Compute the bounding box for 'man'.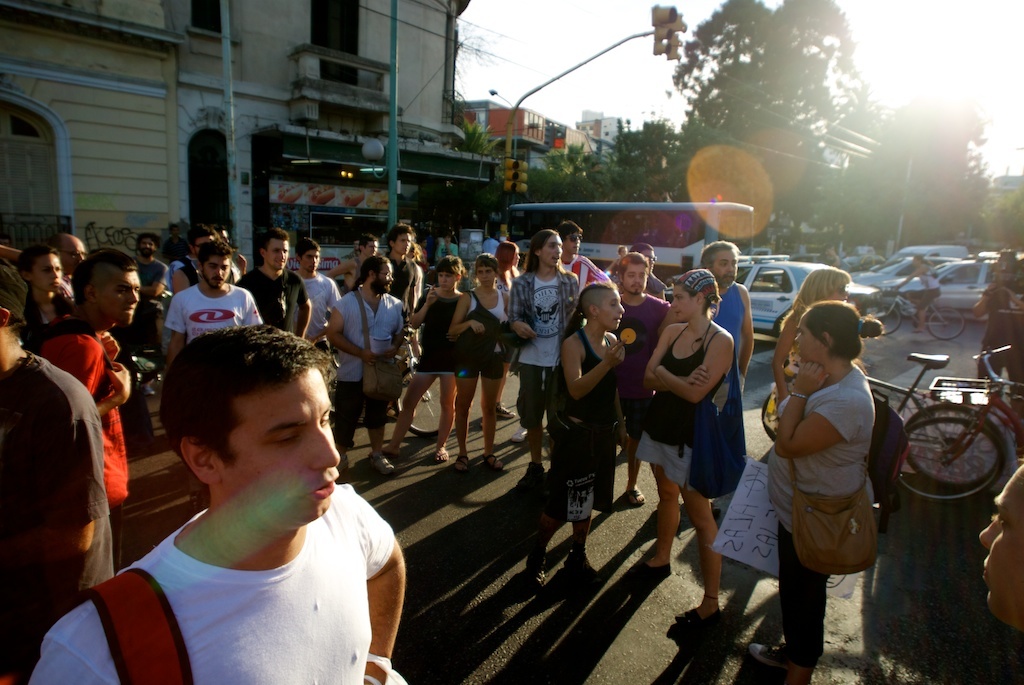
47/248/140/567.
